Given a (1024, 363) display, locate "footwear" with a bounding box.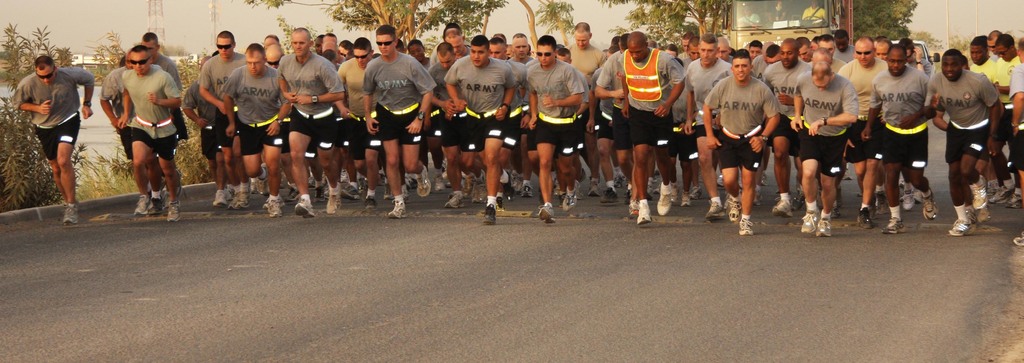
Located: bbox=[538, 203, 556, 224].
